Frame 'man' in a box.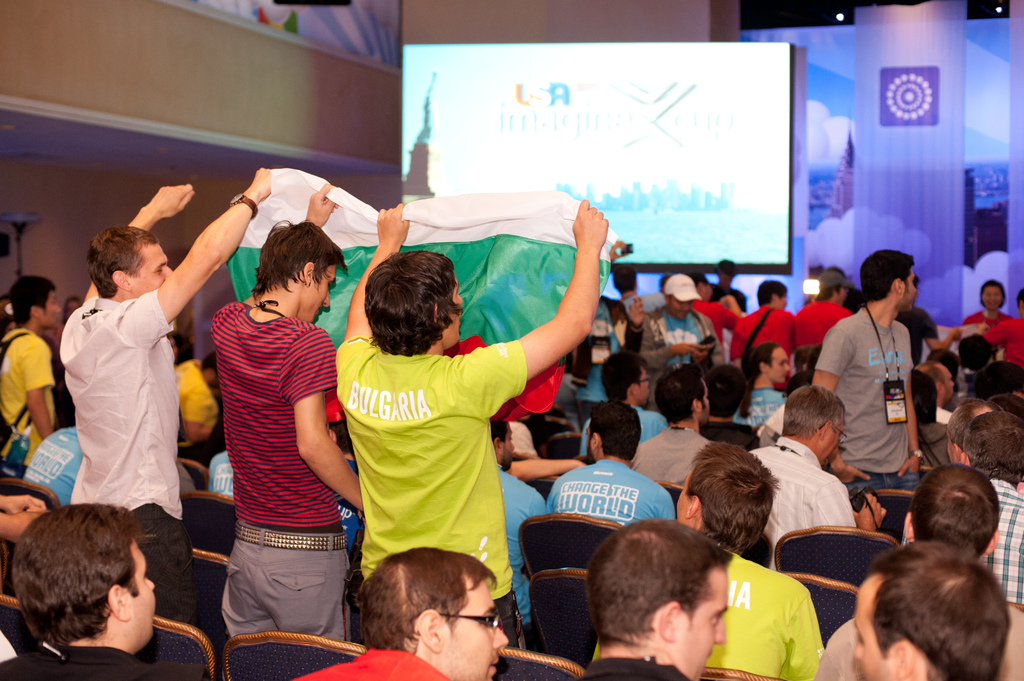
box=[0, 272, 63, 478].
